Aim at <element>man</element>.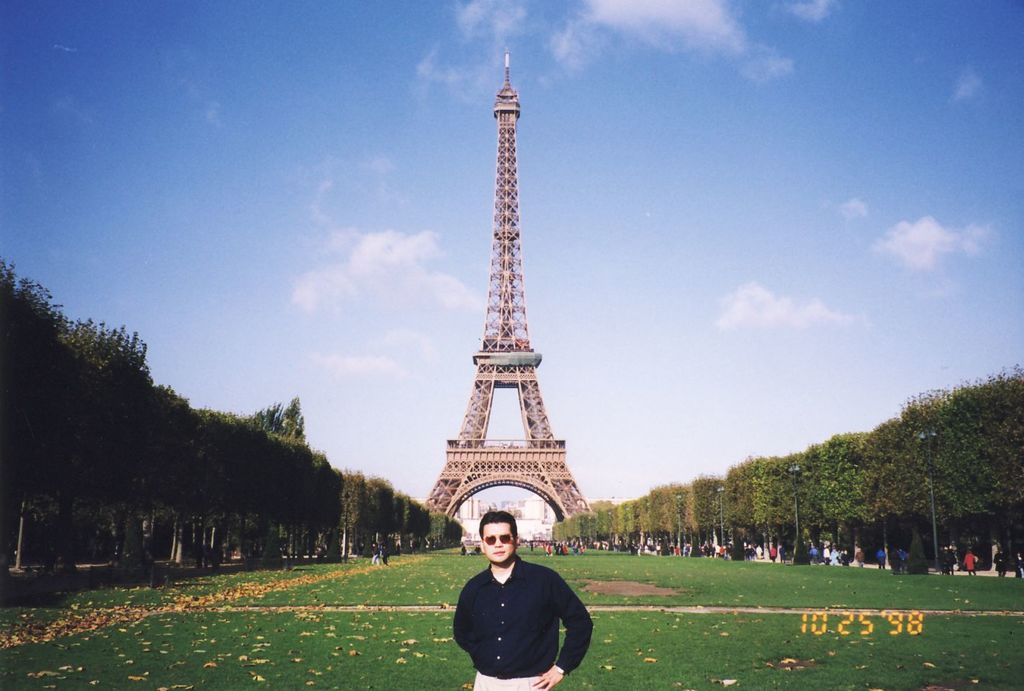
Aimed at rect(891, 548, 899, 571).
